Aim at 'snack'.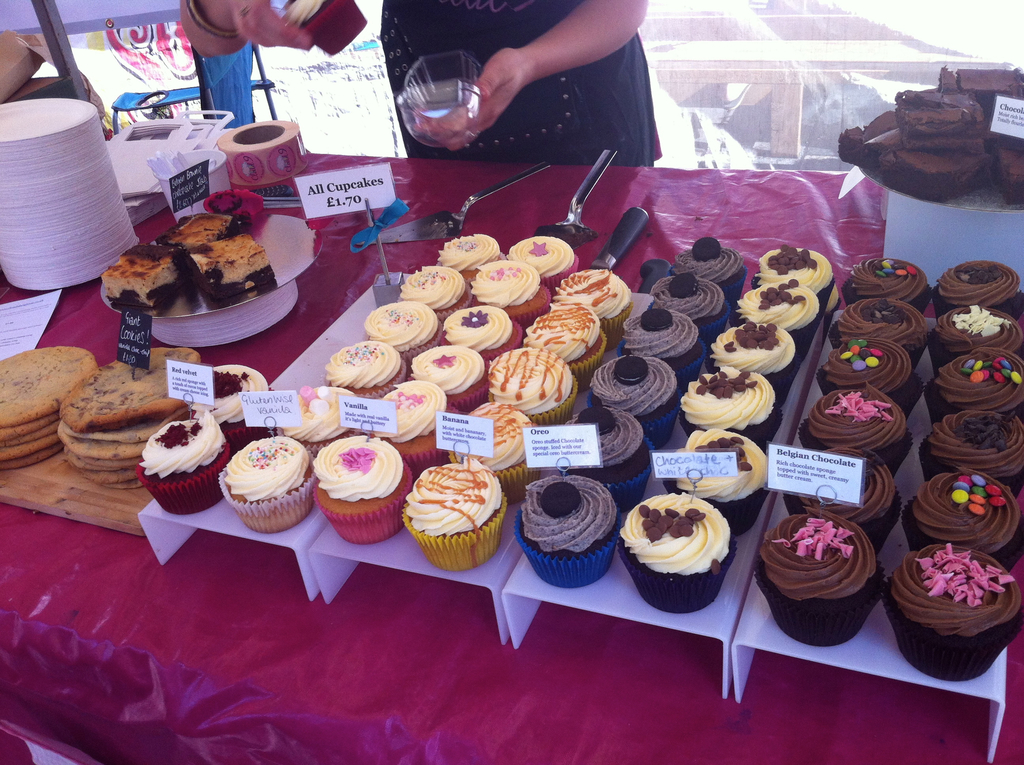
Aimed at region(284, 0, 367, 54).
